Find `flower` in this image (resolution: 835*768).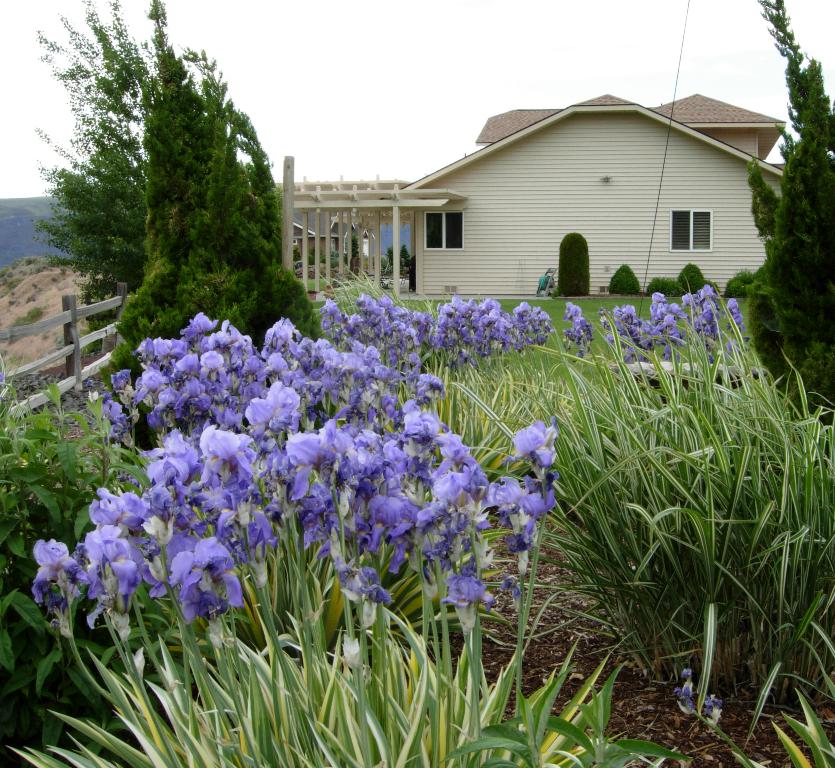
673, 665, 696, 715.
